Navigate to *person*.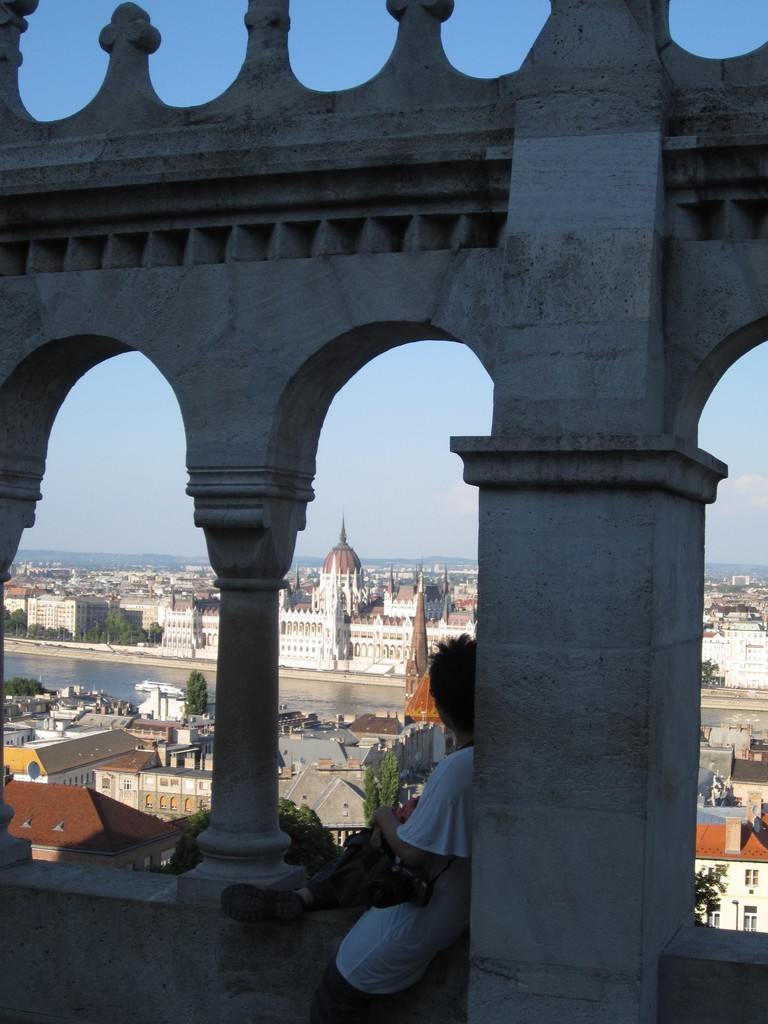
Navigation target: pyautogui.locateOnScreen(326, 629, 486, 1023).
